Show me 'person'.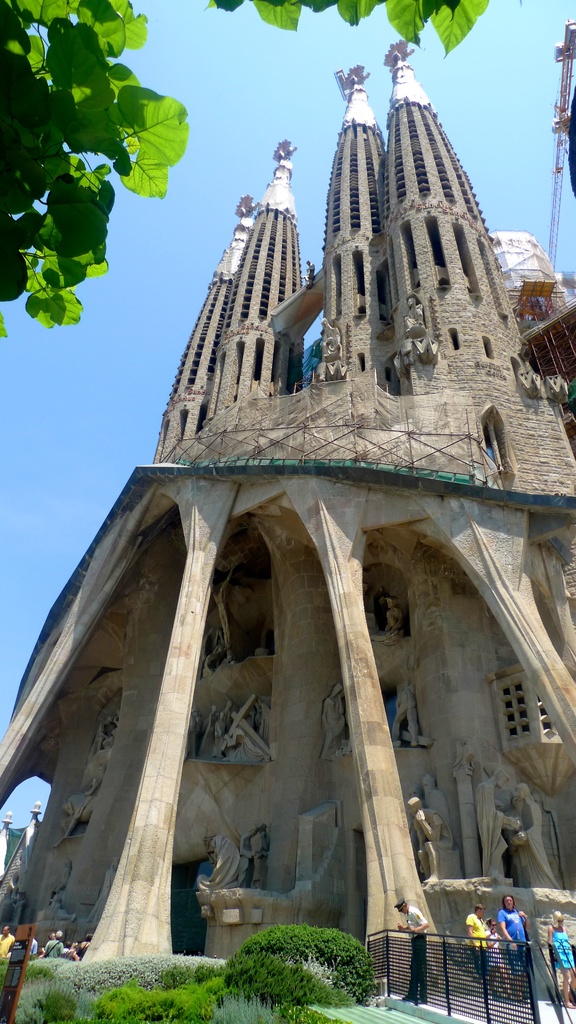
'person' is here: region(54, 858, 72, 900).
